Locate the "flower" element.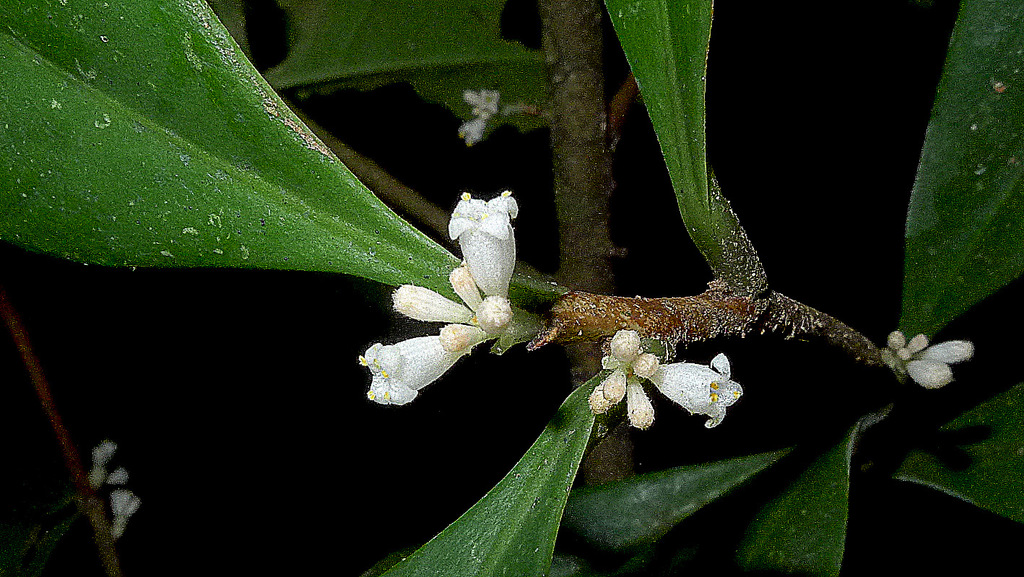
Element bbox: region(439, 177, 526, 309).
